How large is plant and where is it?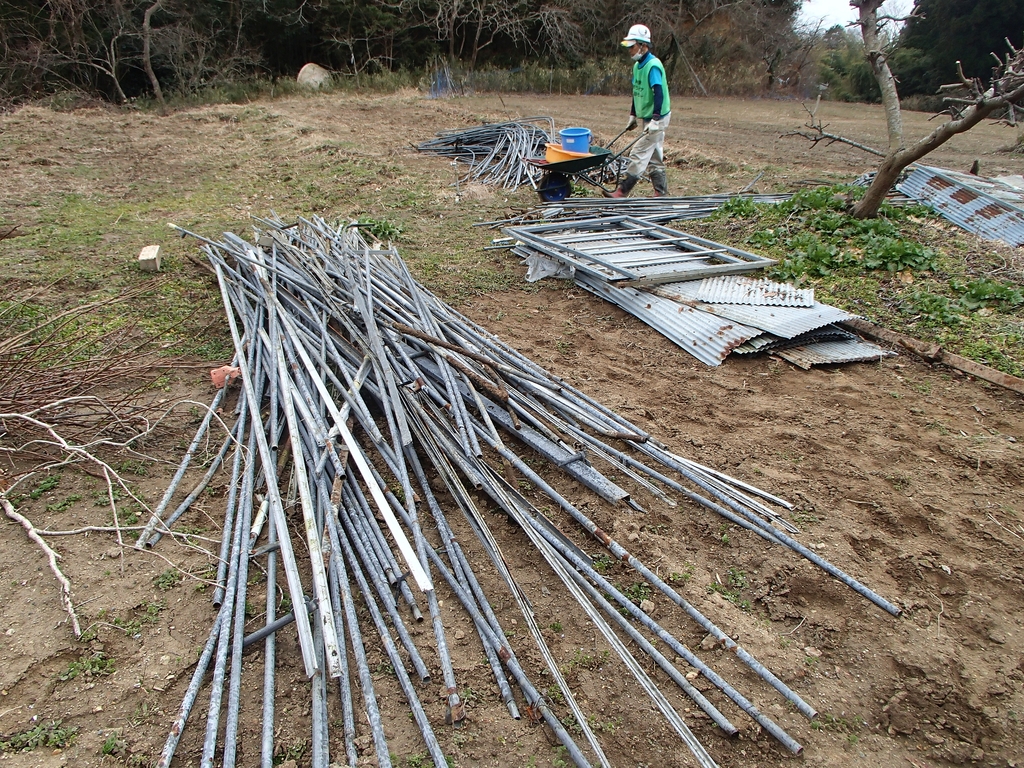
Bounding box: x1=15 y1=461 x2=77 y2=508.
